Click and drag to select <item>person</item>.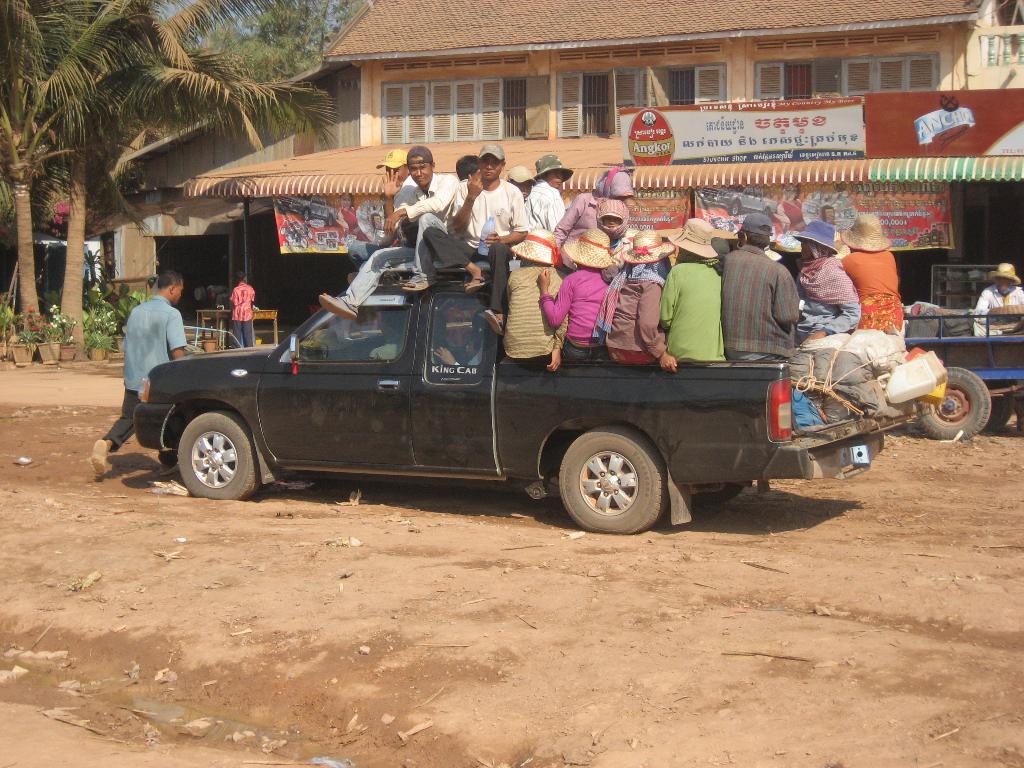
Selection: 89:260:191:496.
